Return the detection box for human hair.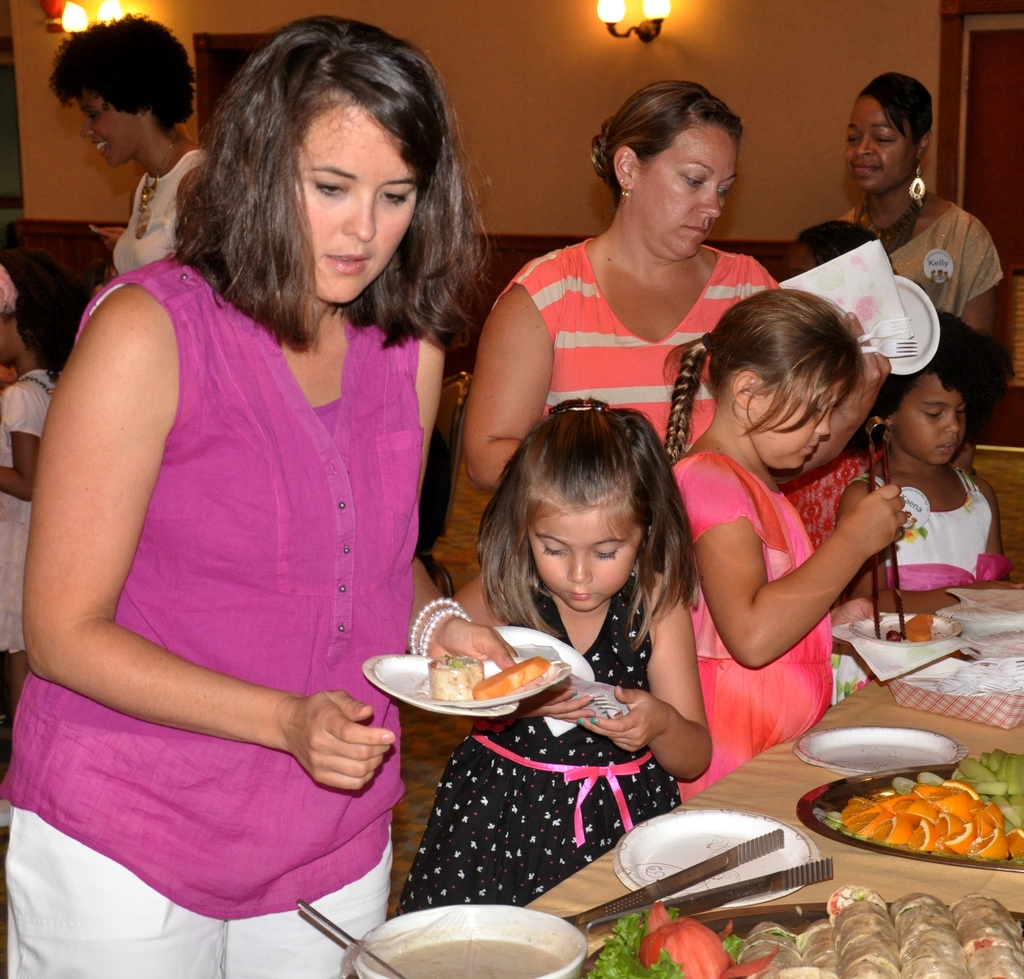
(left=0, top=249, right=93, bottom=375).
